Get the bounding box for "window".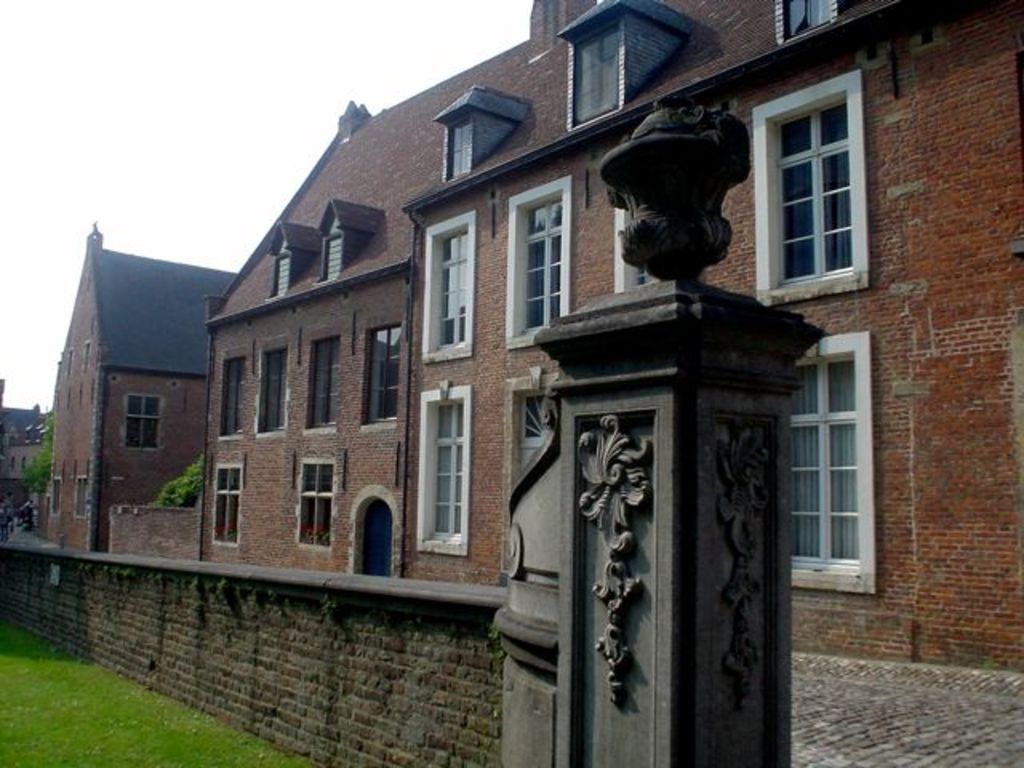
box=[426, 211, 470, 362].
